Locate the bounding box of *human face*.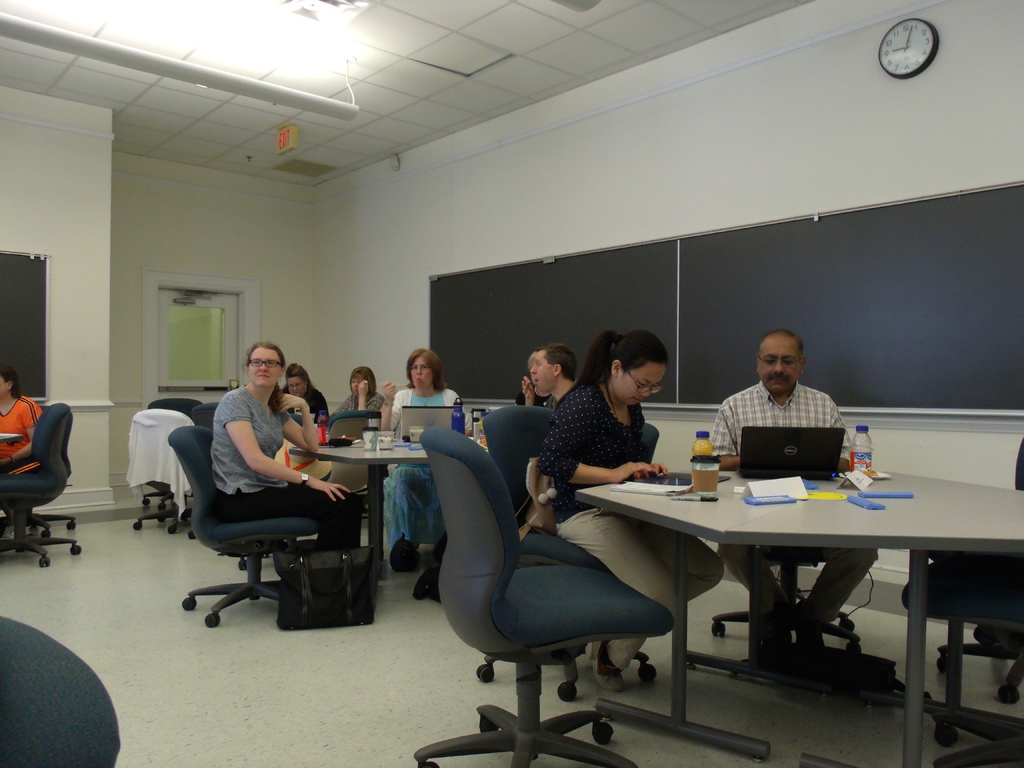
Bounding box: [left=755, top=330, right=799, bottom=391].
